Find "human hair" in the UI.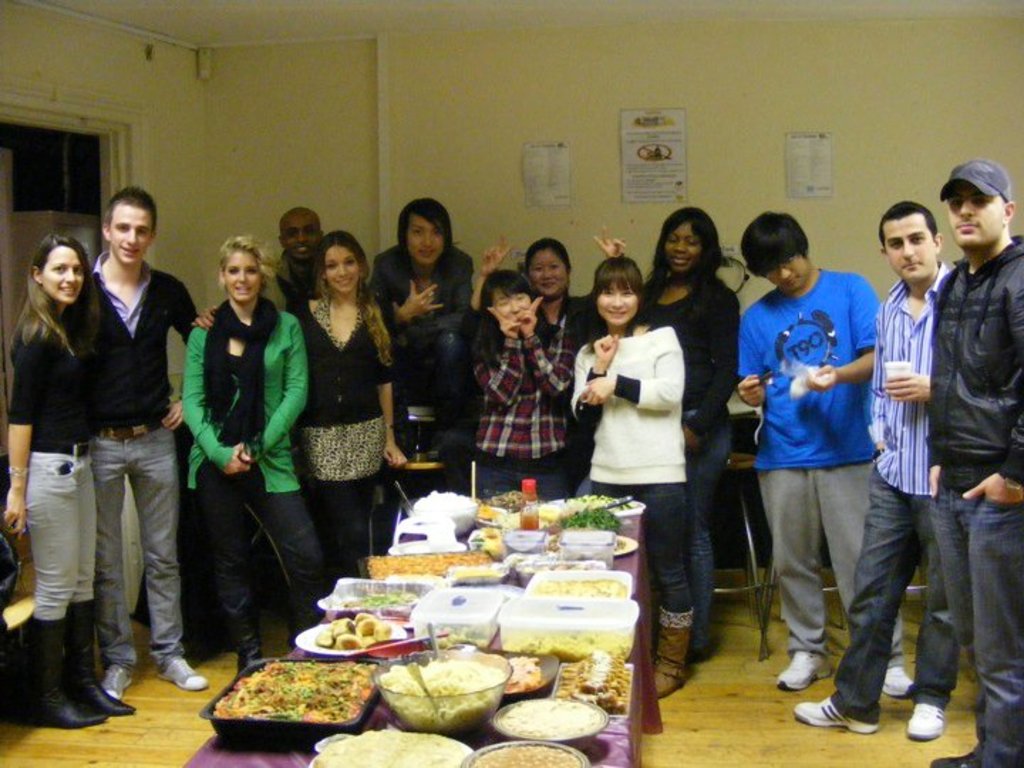
UI element at Rect(577, 256, 651, 303).
